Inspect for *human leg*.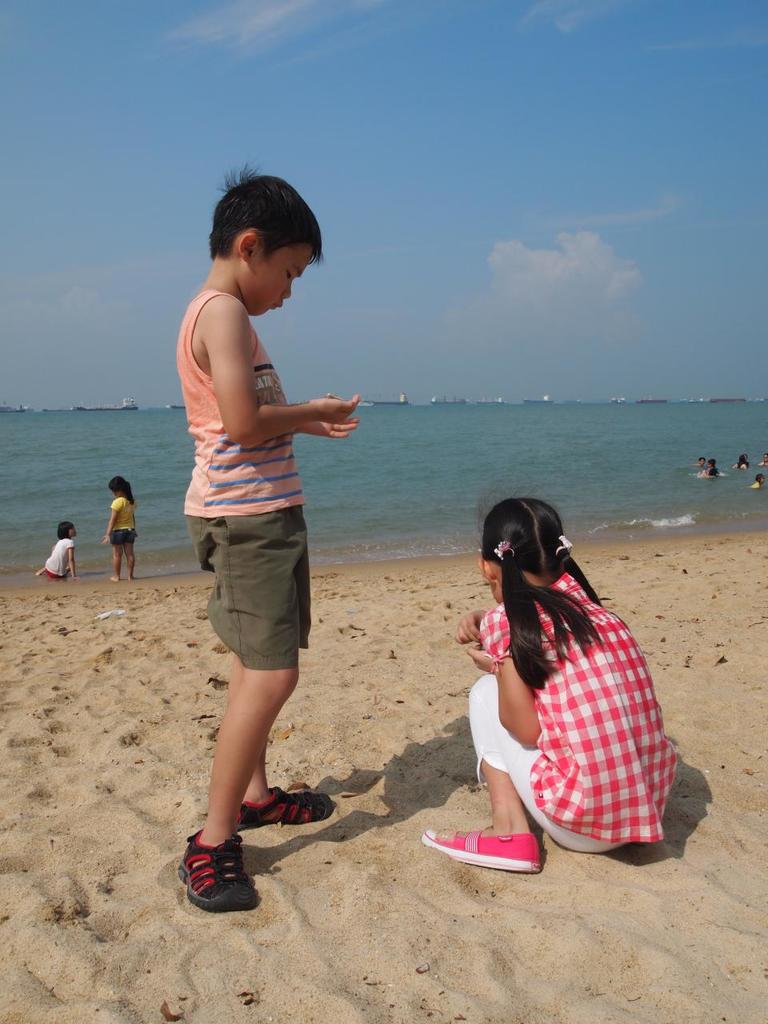
Inspection: region(33, 561, 46, 577).
